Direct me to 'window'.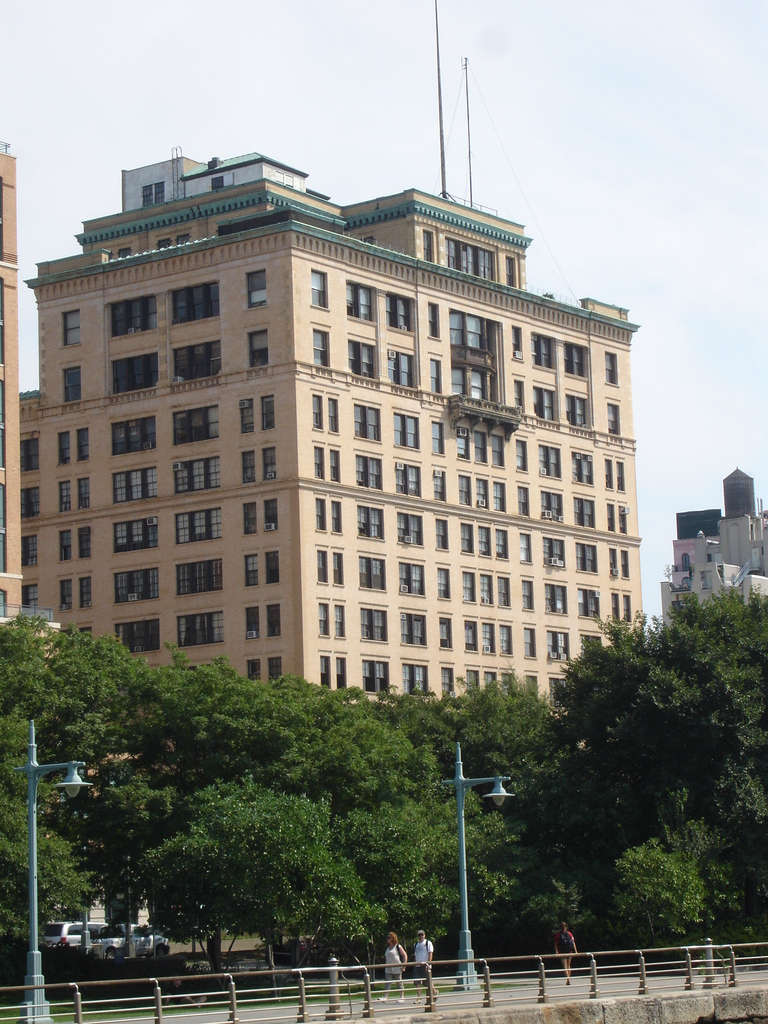
Direction: <box>265,547,279,581</box>.
